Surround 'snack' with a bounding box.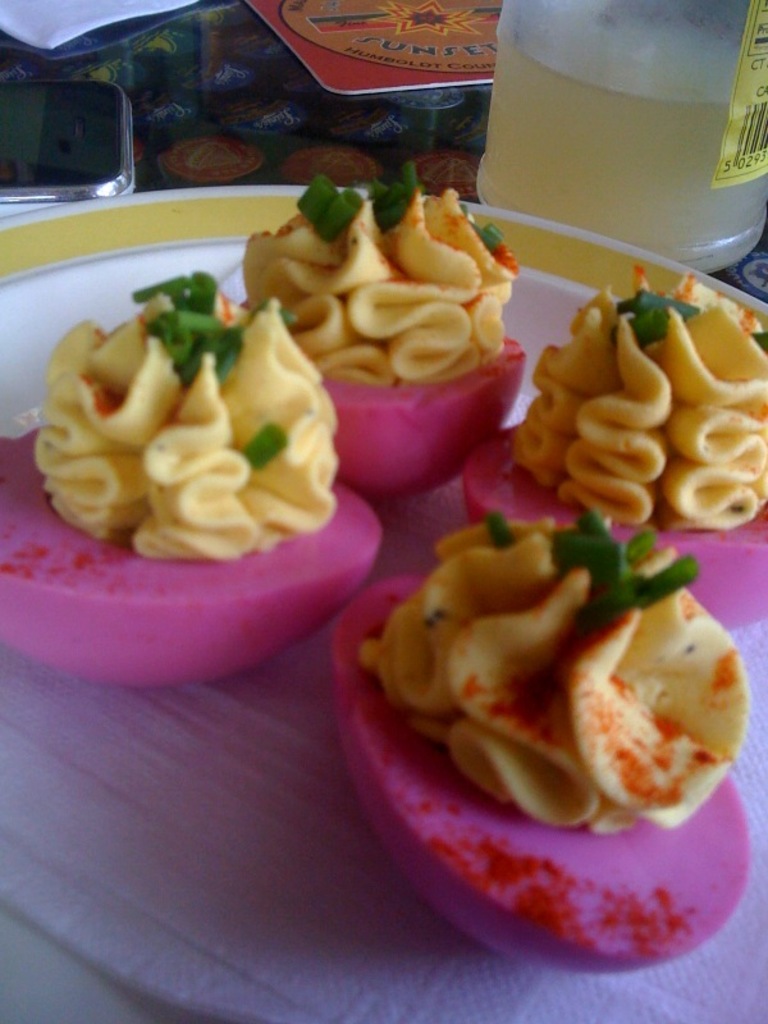
[x1=228, y1=161, x2=524, y2=495].
